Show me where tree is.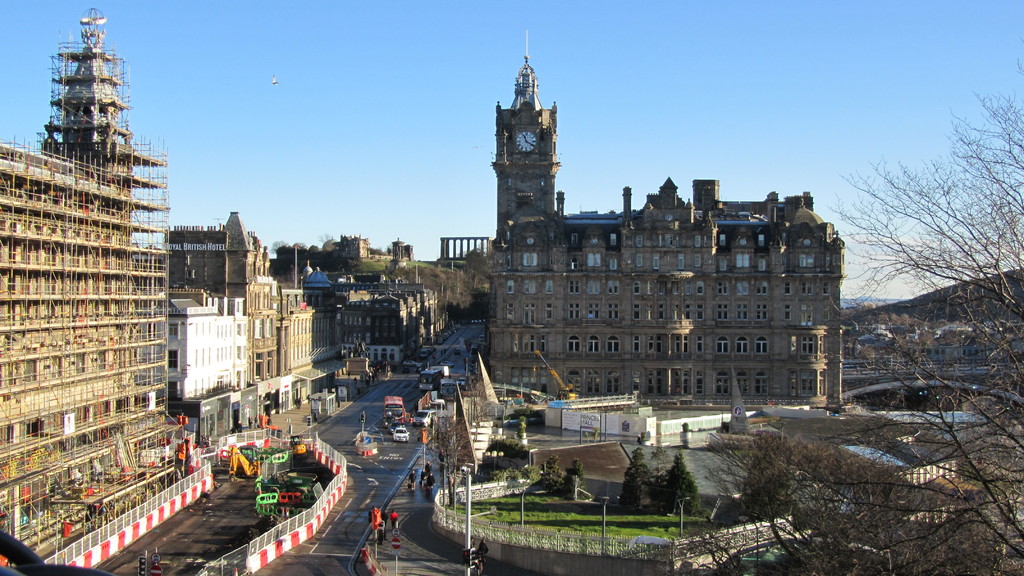
tree is at (337,258,481,348).
